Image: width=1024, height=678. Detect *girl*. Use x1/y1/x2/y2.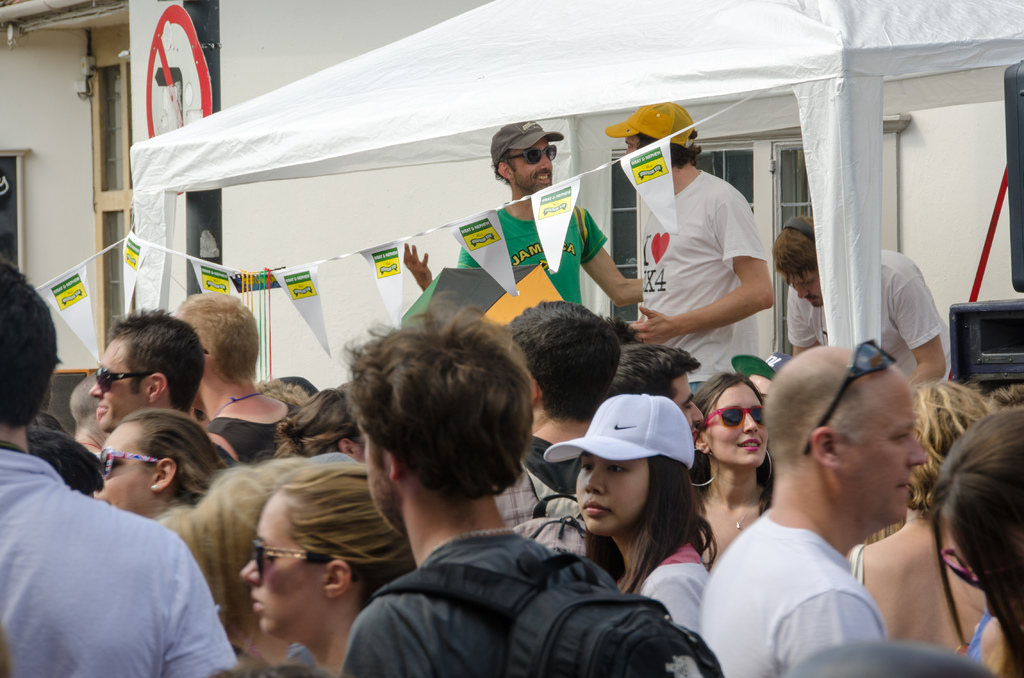
545/390/716/638.
